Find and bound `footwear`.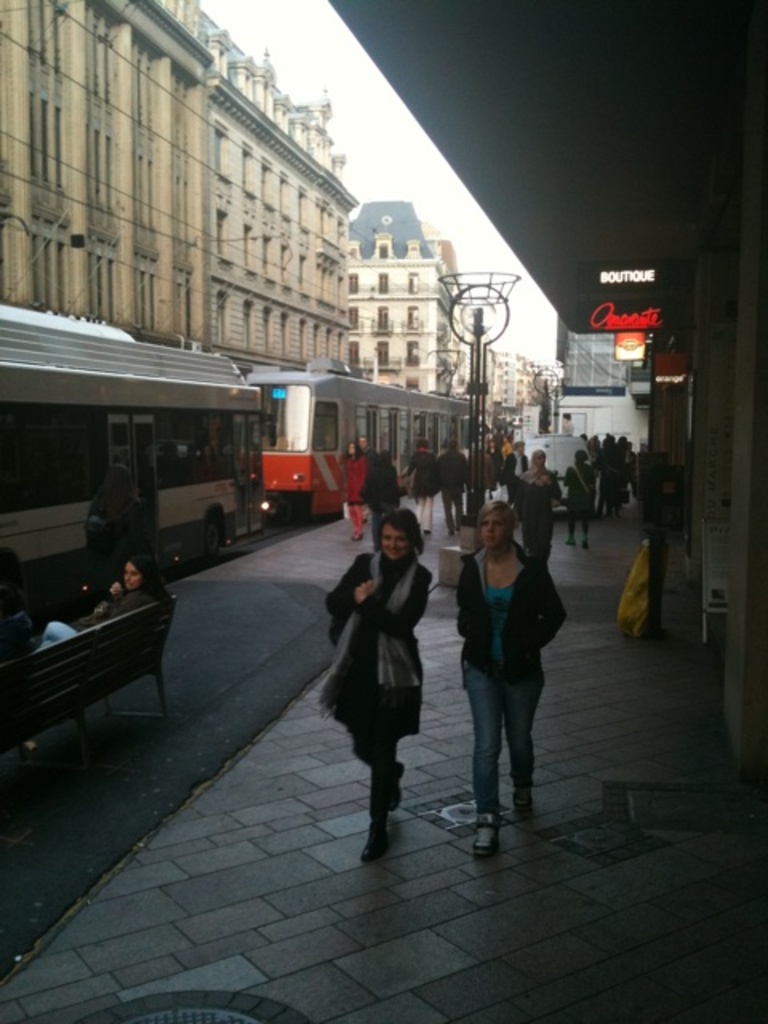
Bound: <region>384, 762, 406, 810</region>.
